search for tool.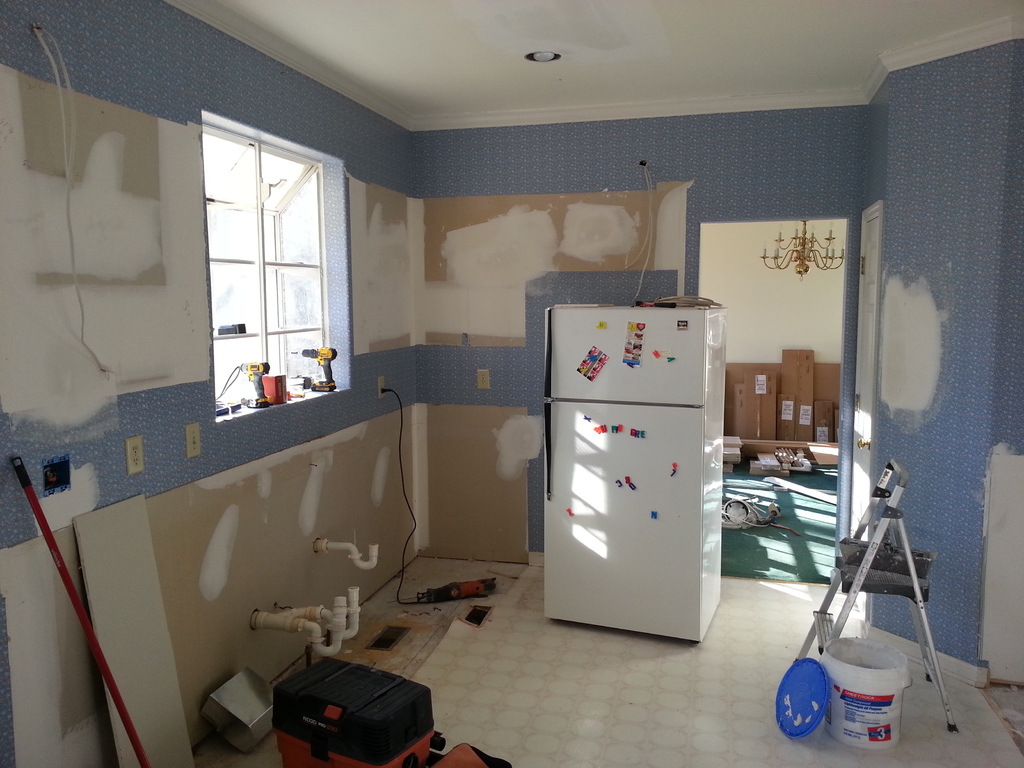
Found at detection(296, 346, 339, 395).
